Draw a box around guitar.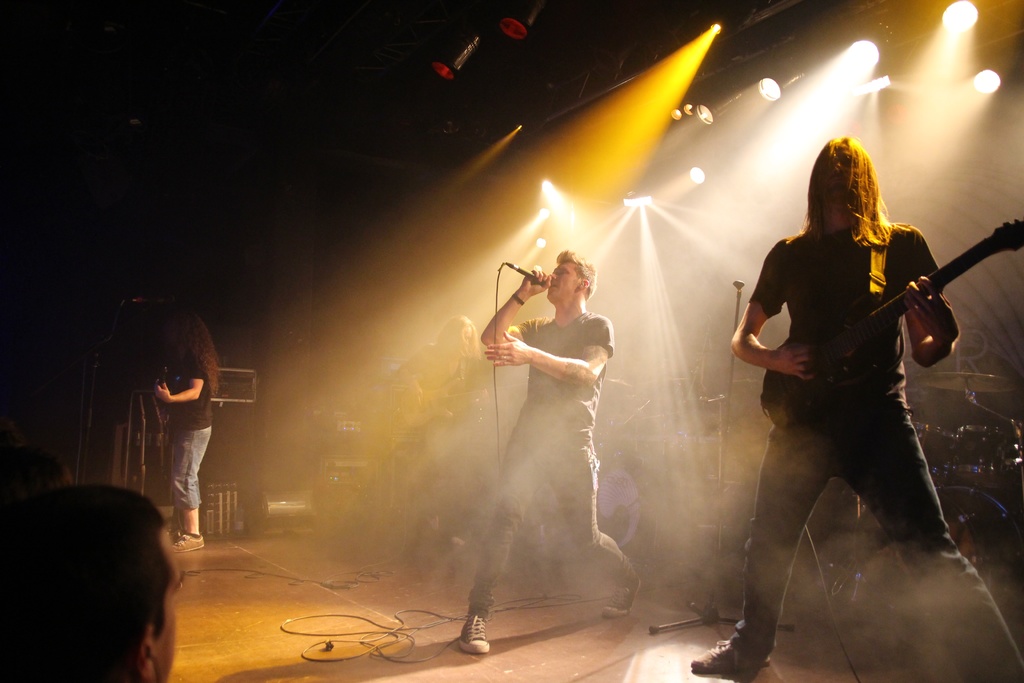
region(759, 226, 1001, 424).
